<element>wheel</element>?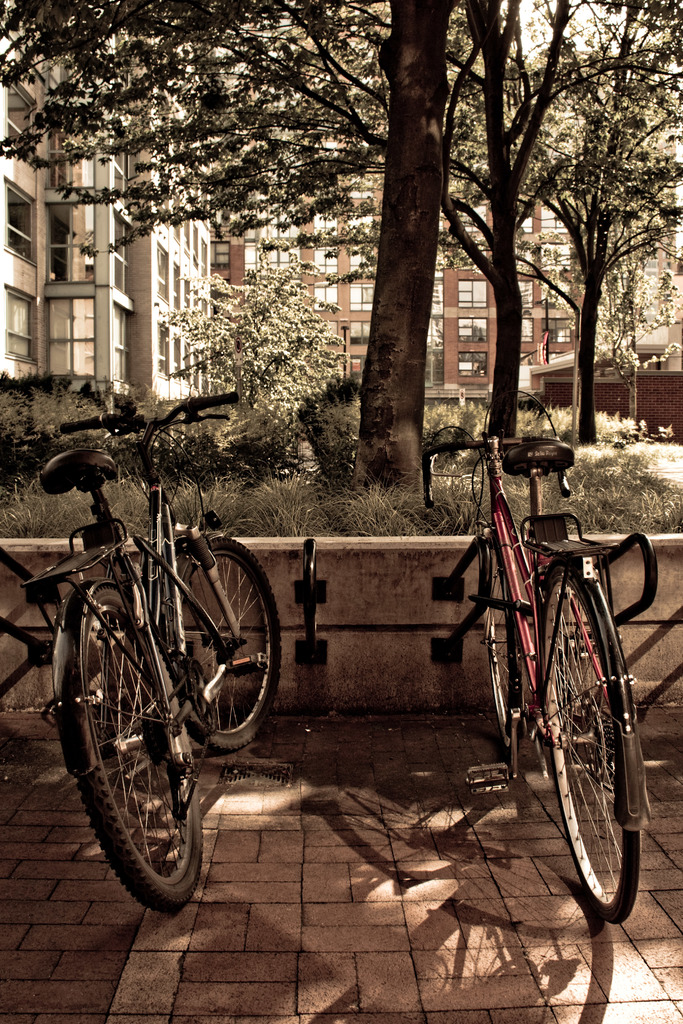
rect(50, 586, 211, 908)
